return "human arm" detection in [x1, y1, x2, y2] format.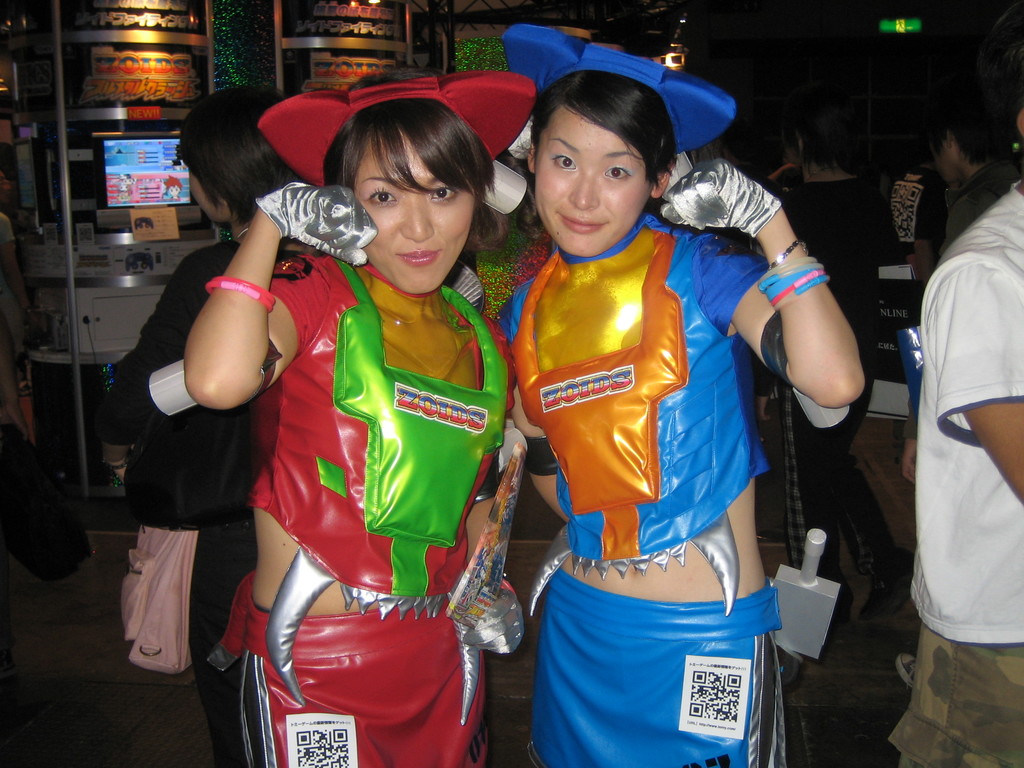
[156, 207, 285, 449].
